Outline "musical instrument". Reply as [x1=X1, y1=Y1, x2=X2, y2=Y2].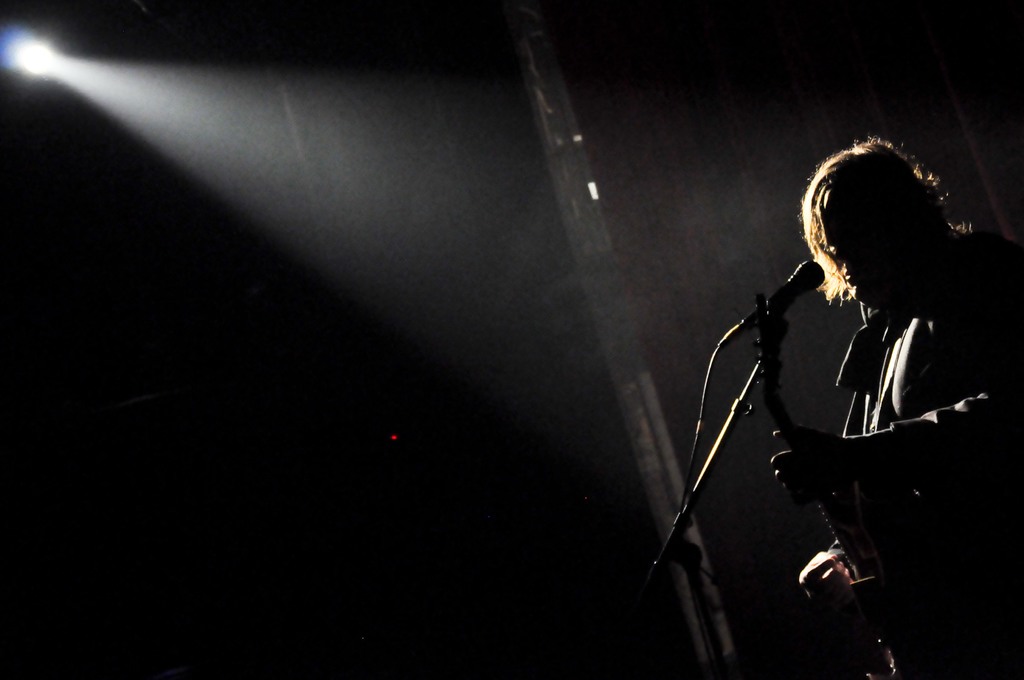
[x1=745, y1=307, x2=957, y2=679].
